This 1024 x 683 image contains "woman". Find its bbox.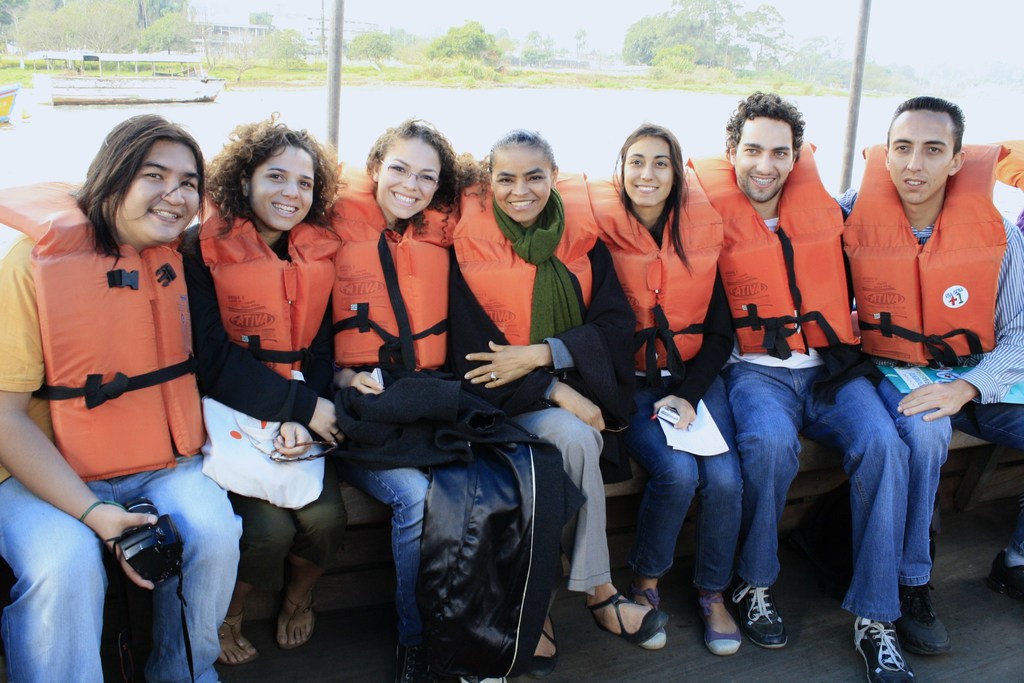
bbox=(179, 123, 342, 668).
